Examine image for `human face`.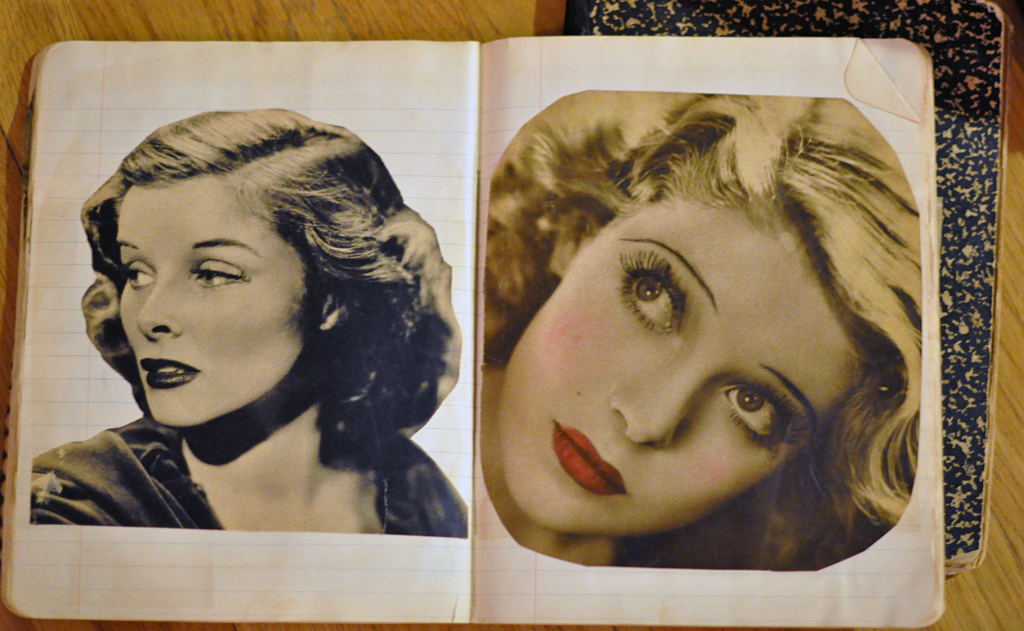
Examination result: locate(115, 175, 307, 424).
